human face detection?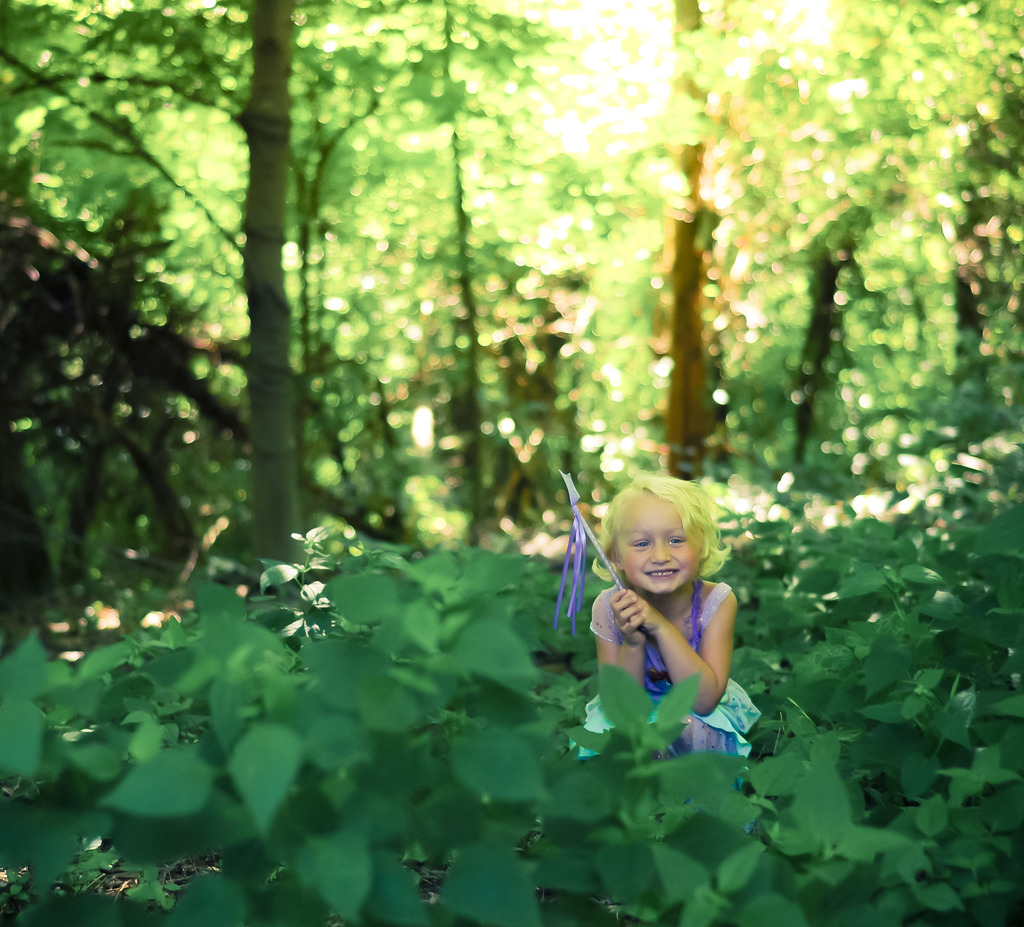
bbox(623, 501, 700, 595)
